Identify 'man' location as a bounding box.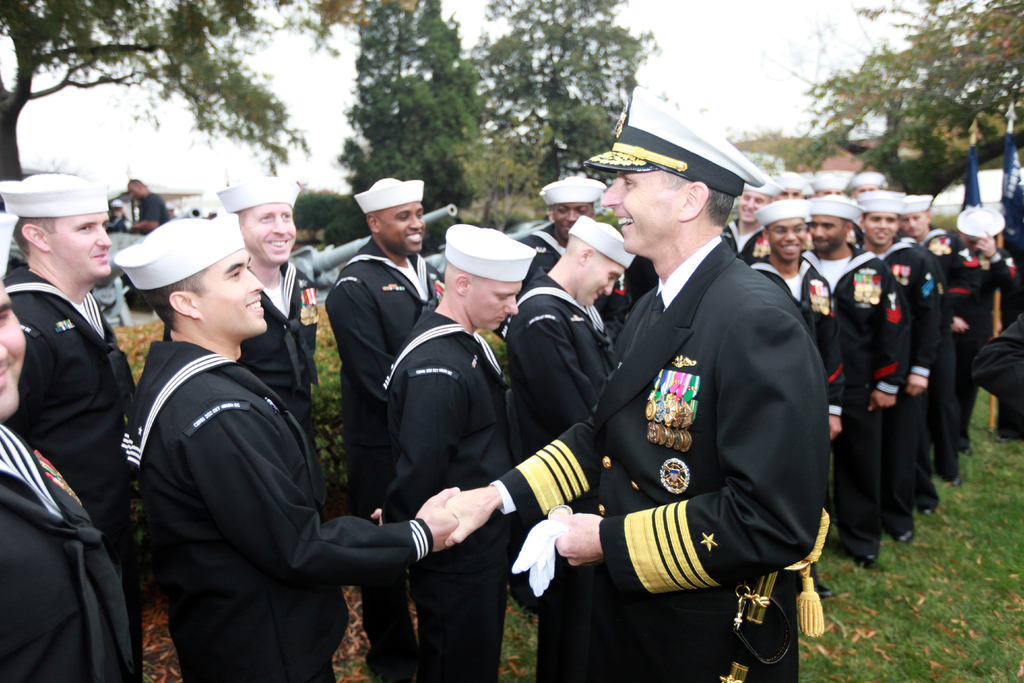
[496,213,640,620].
